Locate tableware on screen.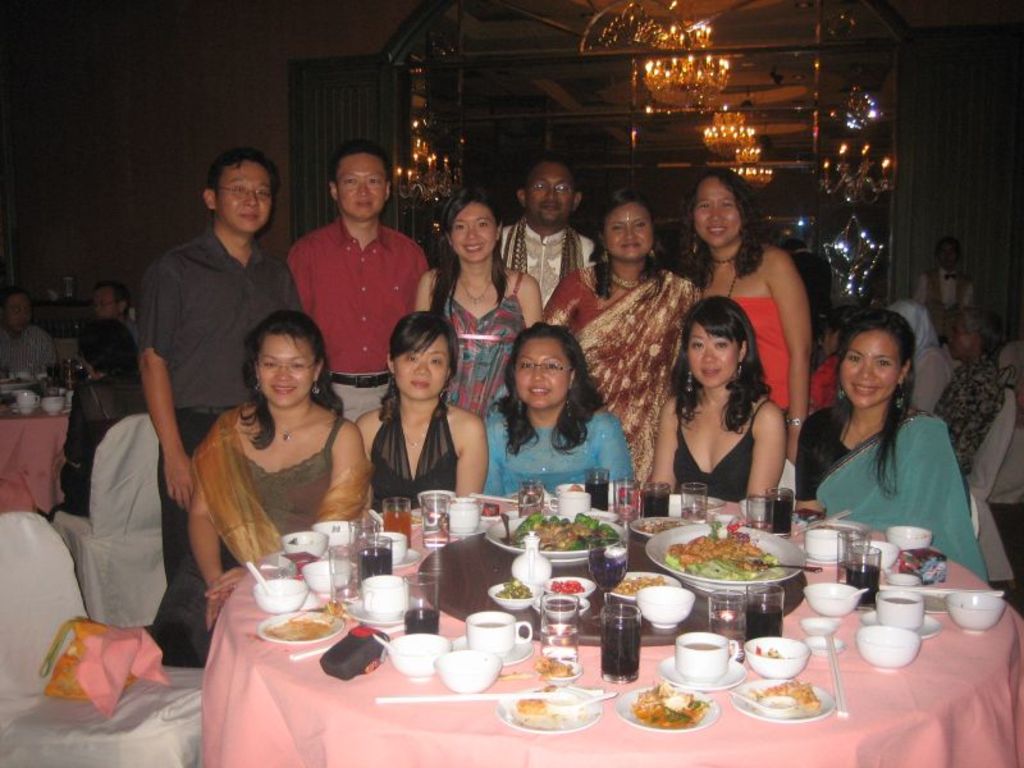
On screen at [846, 588, 873, 600].
